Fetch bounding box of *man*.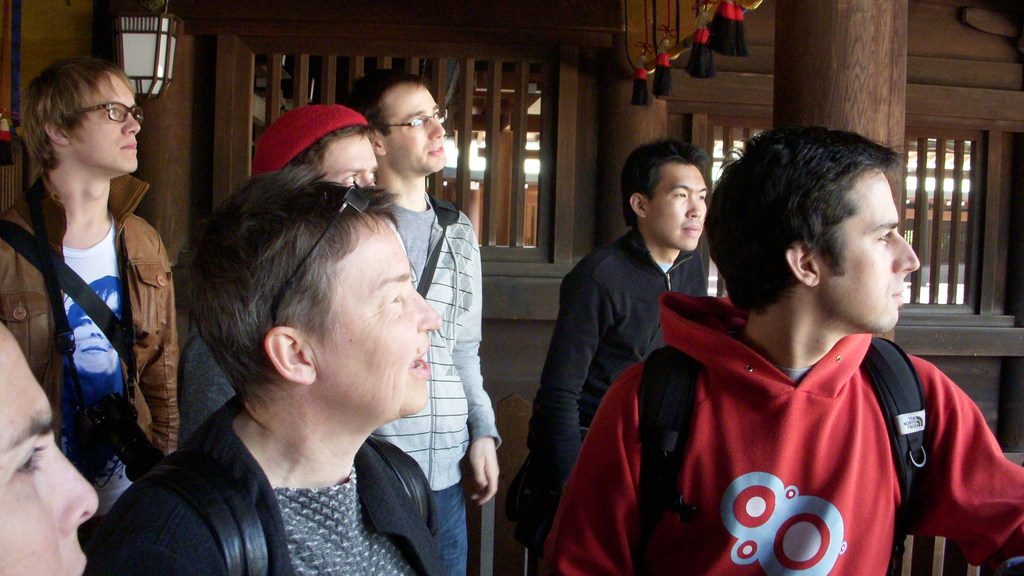
Bbox: [x1=348, y1=66, x2=501, y2=575].
